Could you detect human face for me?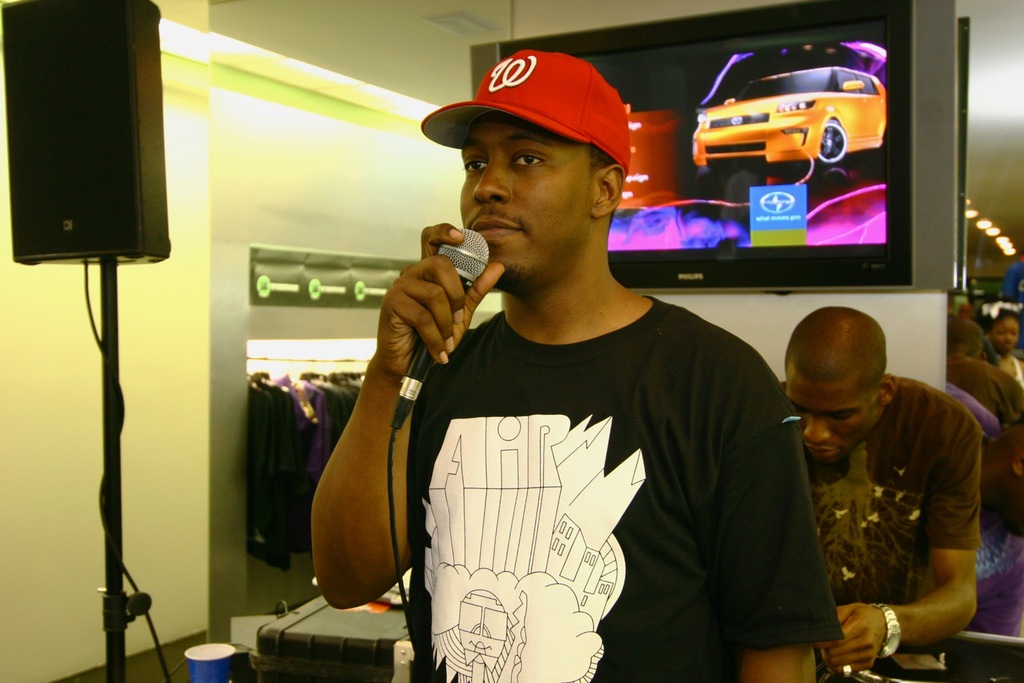
Detection result: locate(460, 110, 588, 290).
